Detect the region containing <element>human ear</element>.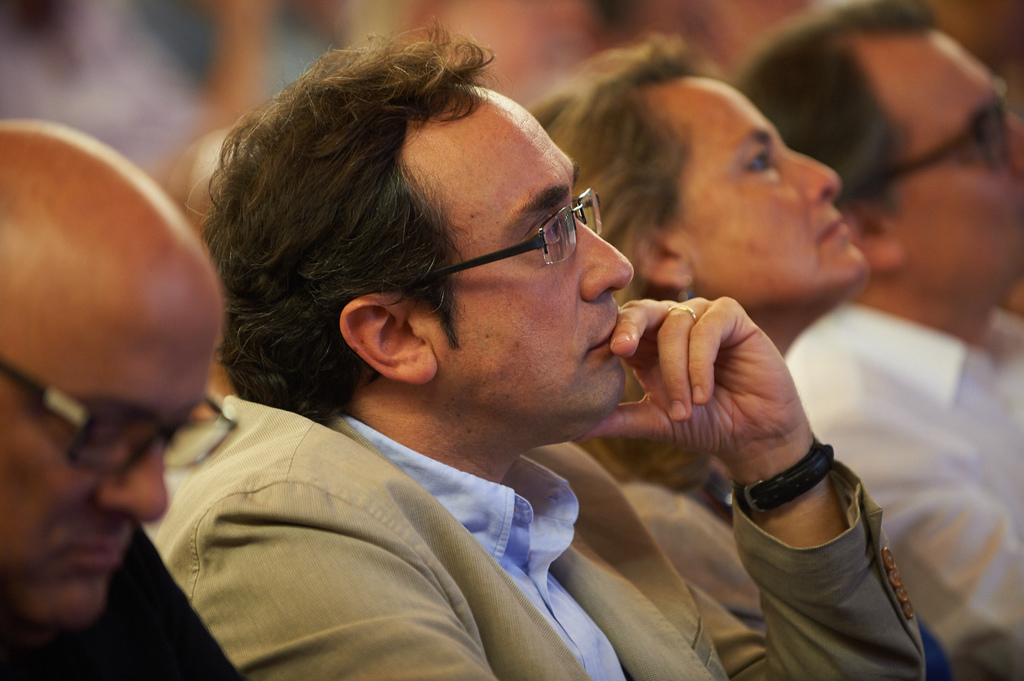
638/227/698/288.
